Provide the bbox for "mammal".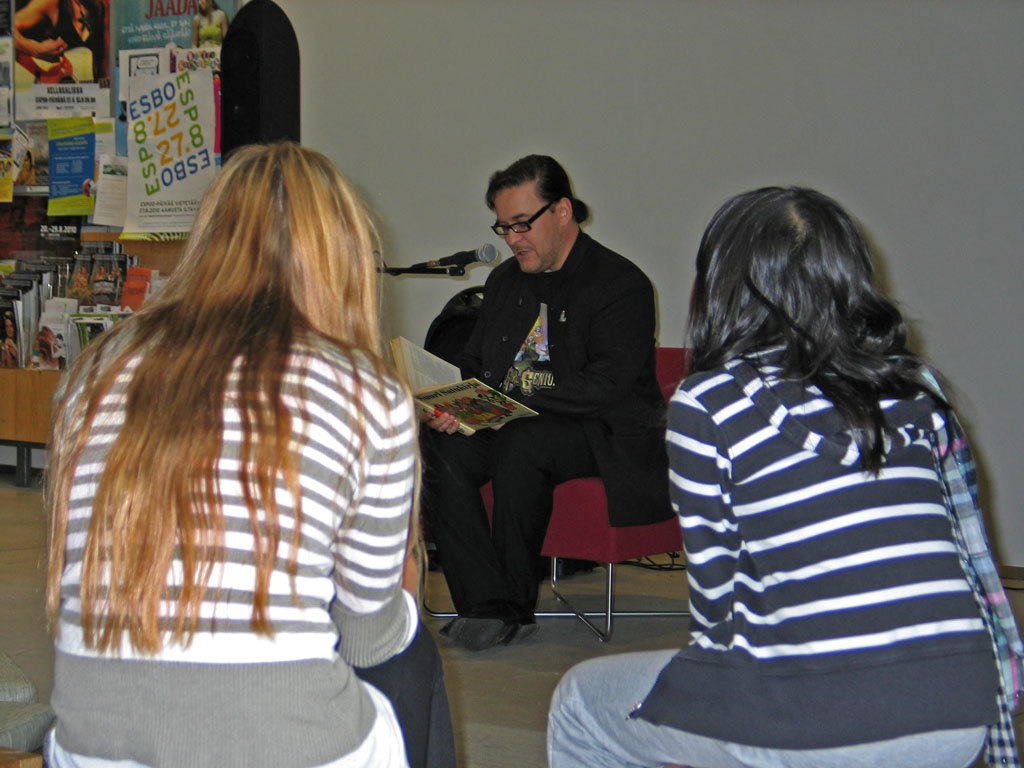
Rect(415, 146, 668, 658).
